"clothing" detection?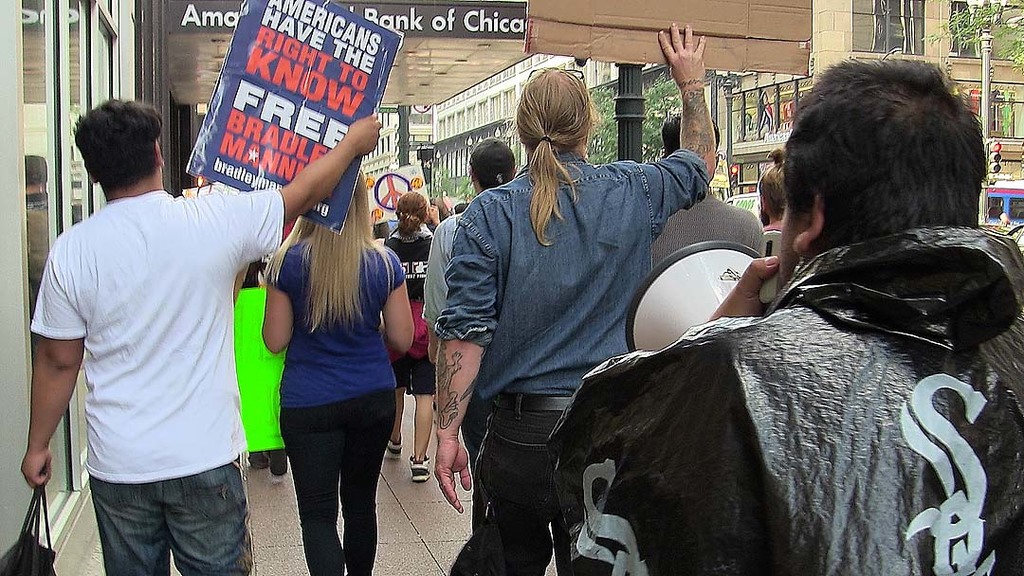
bbox=(432, 154, 709, 575)
